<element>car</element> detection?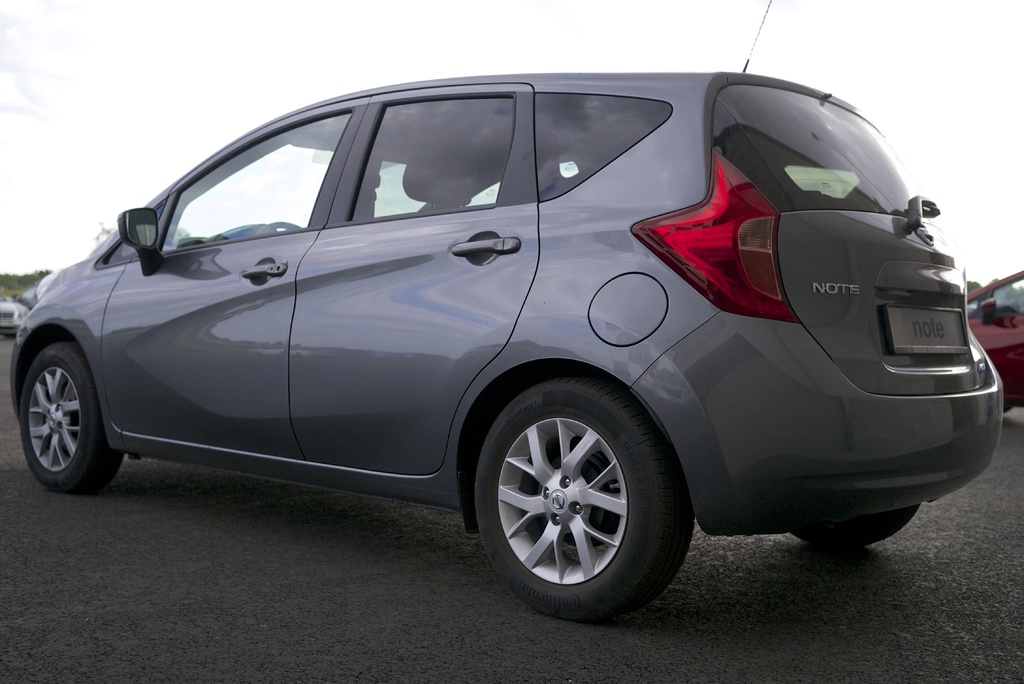
crop(956, 265, 1023, 413)
